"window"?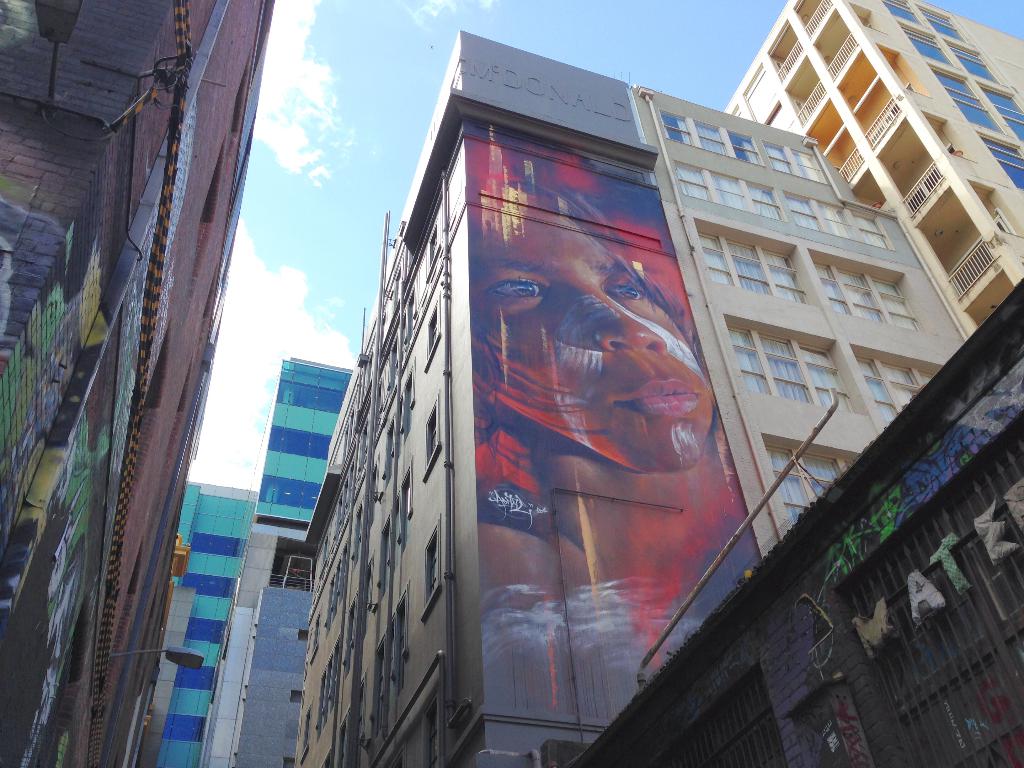
[left=847, top=210, right=886, bottom=250]
